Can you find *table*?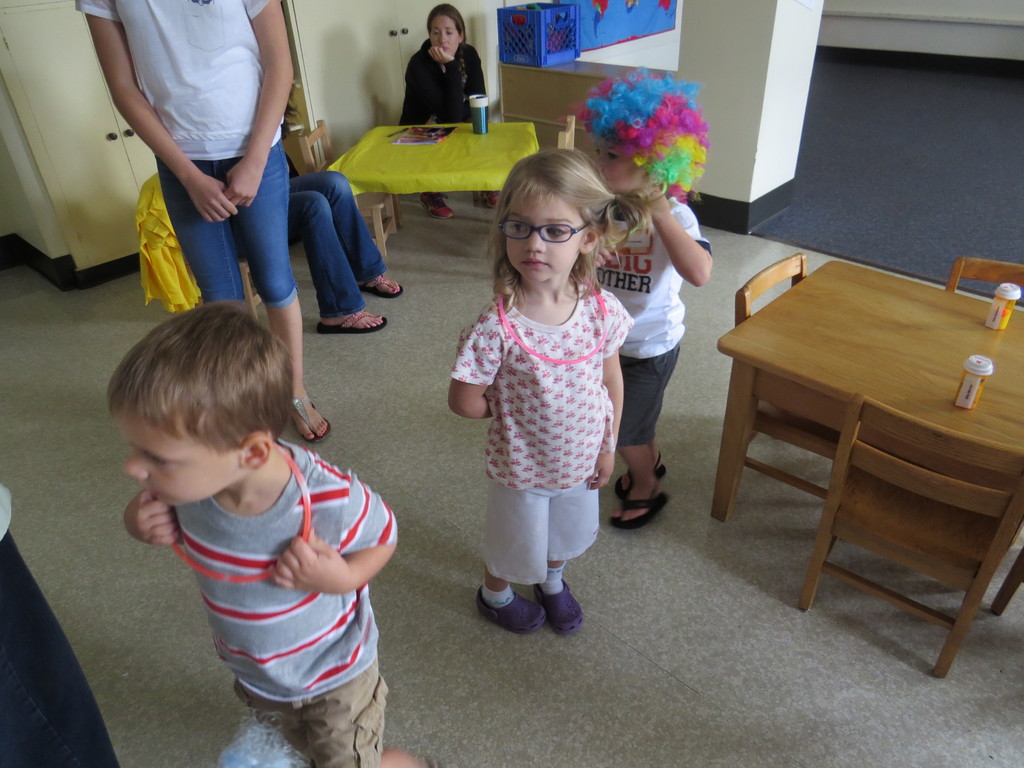
Yes, bounding box: box(330, 122, 531, 192).
